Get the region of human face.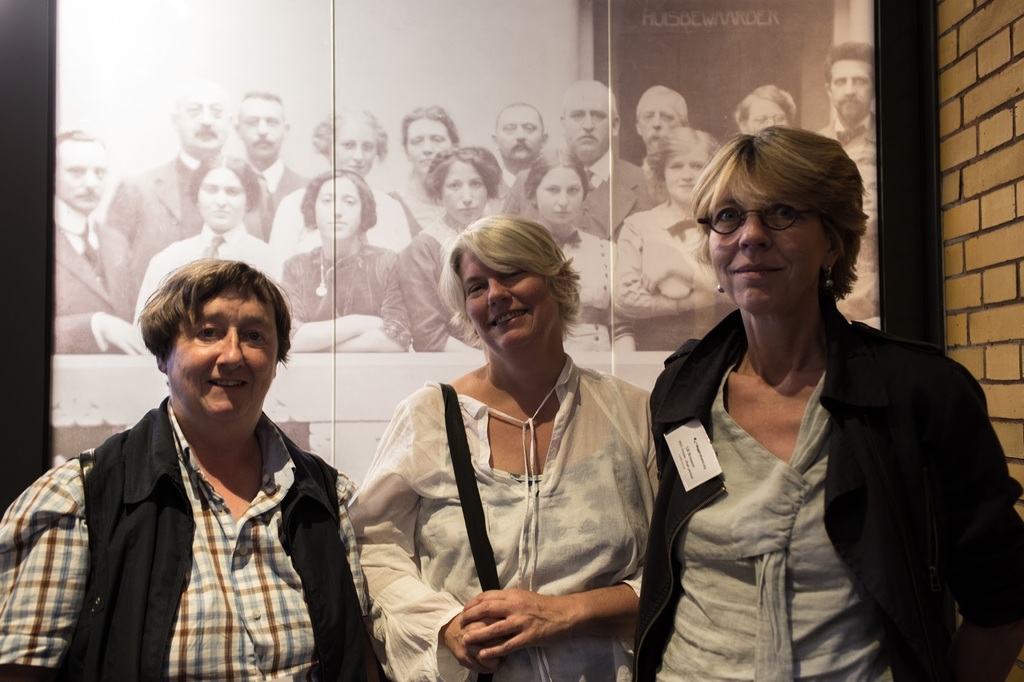
region(312, 177, 358, 235).
